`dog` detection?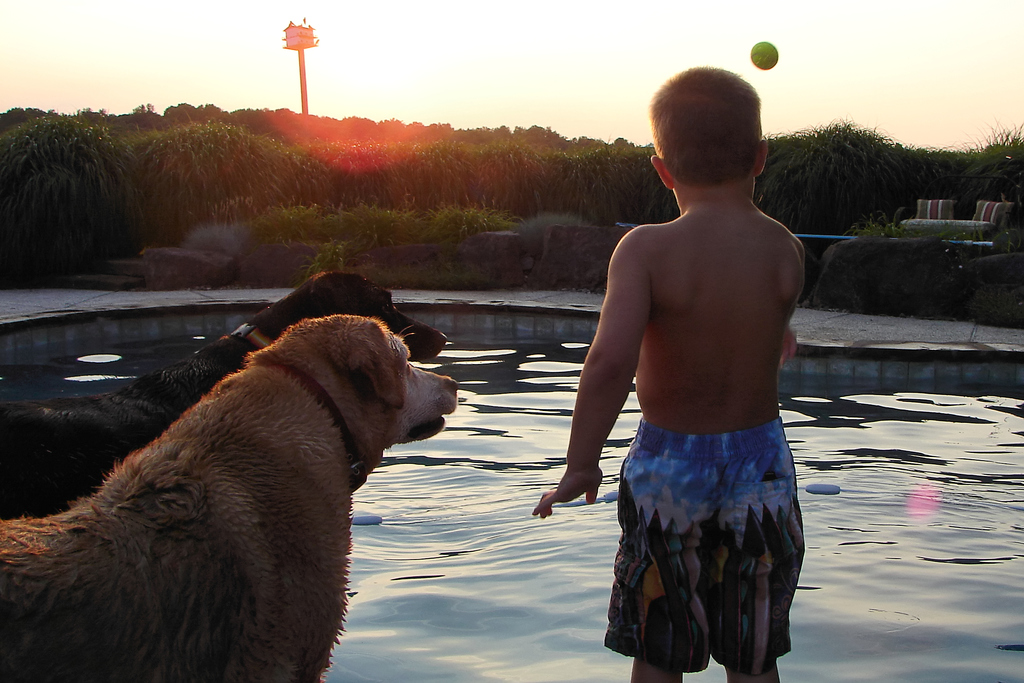
[x1=0, y1=270, x2=449, y2=520]
